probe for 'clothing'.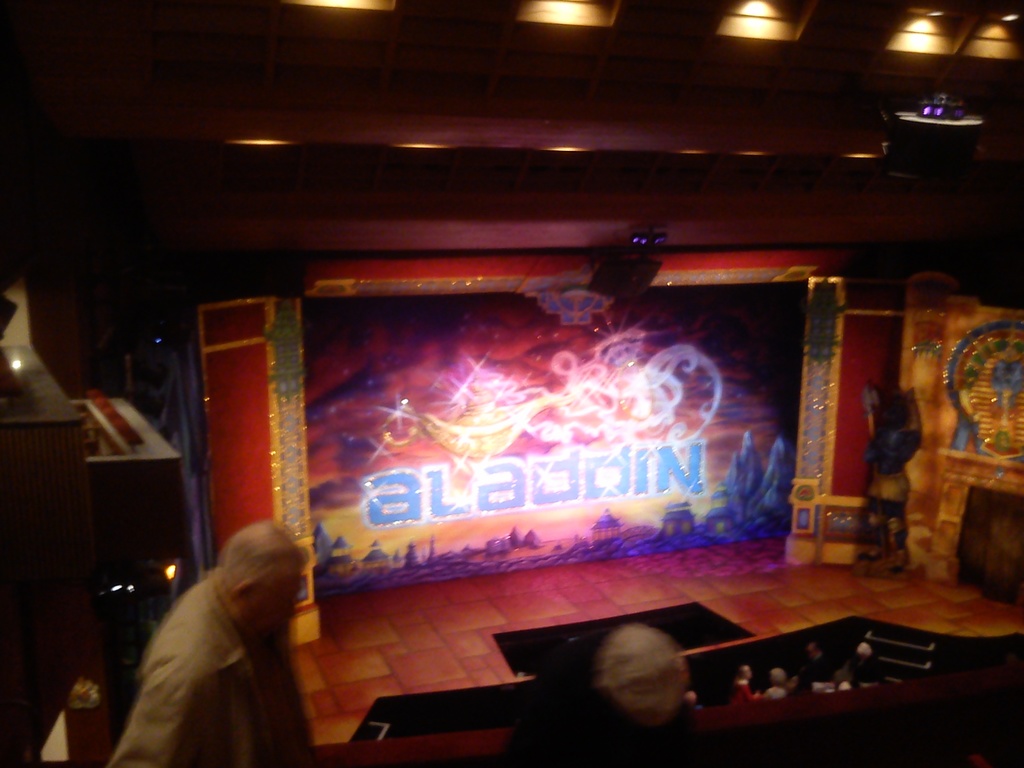
Probe result: l=768, t=685, r=790, b=699.
